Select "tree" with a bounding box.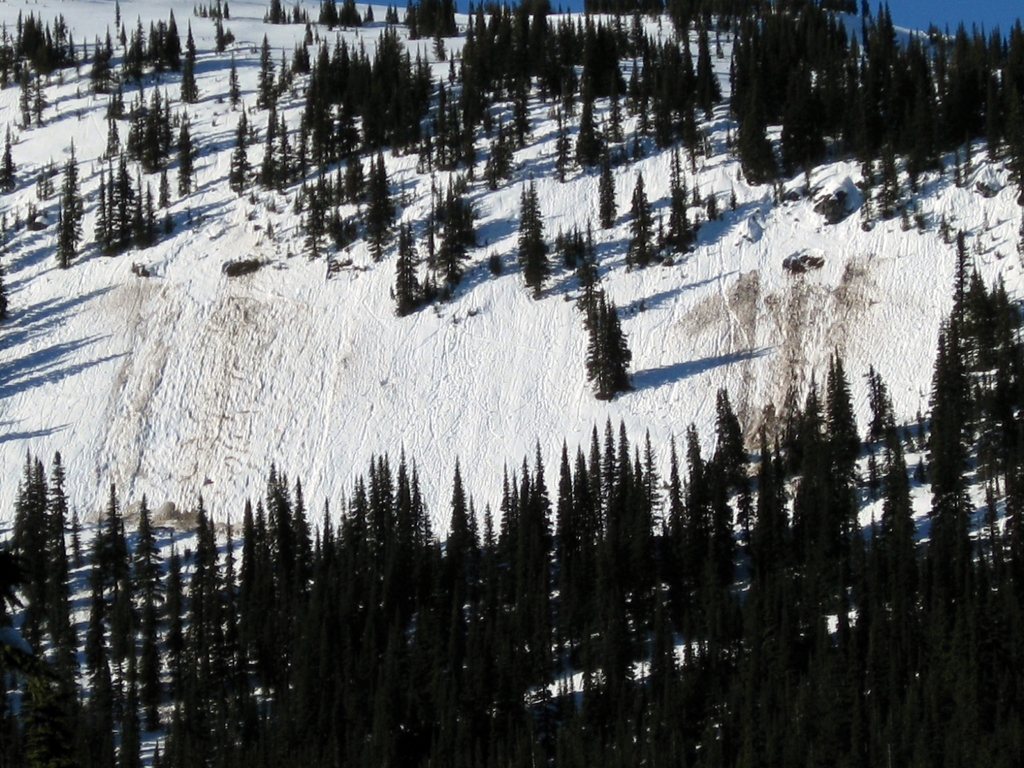
bbox=(554, 220, 593, 283).
